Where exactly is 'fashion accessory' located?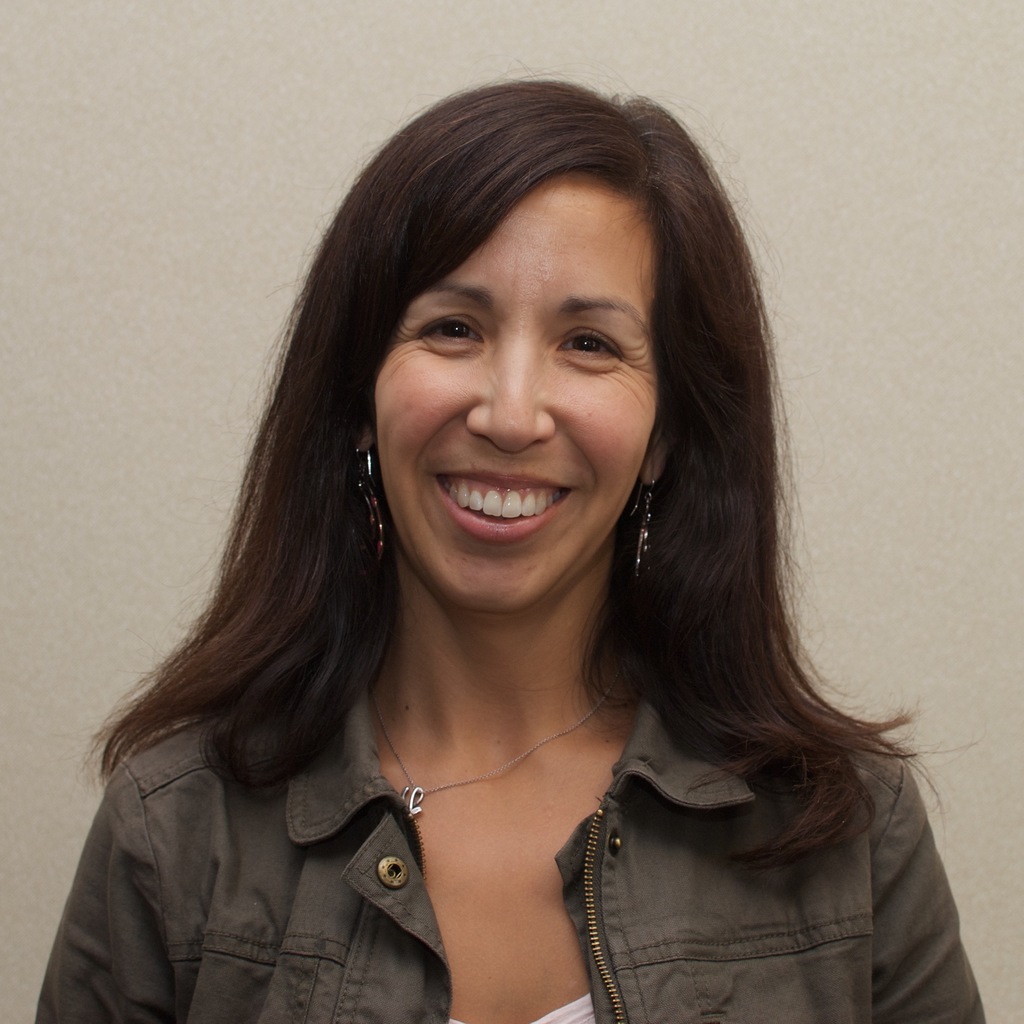
Its bounding box is <bbox>627, 477, 658, 580</bbox>.
